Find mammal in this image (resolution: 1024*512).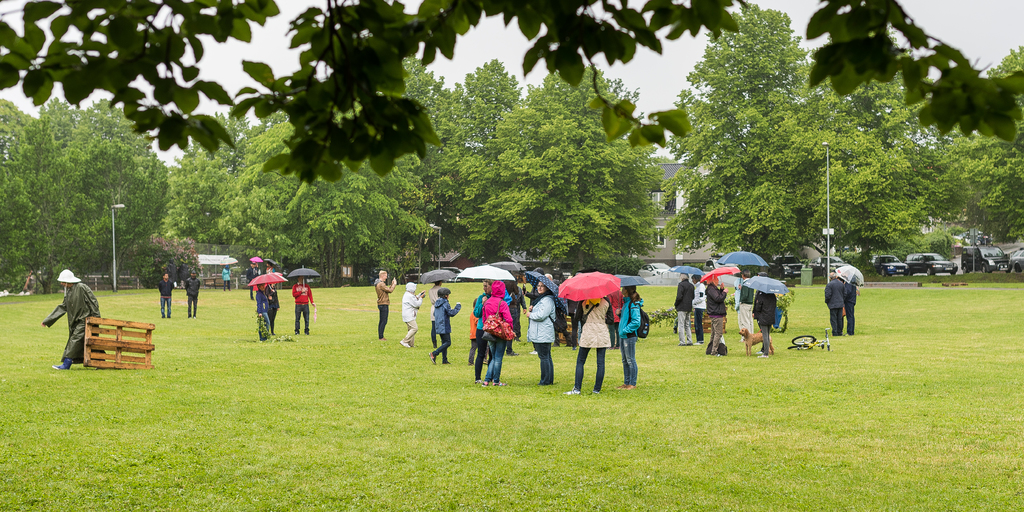
426:288:461:364.
